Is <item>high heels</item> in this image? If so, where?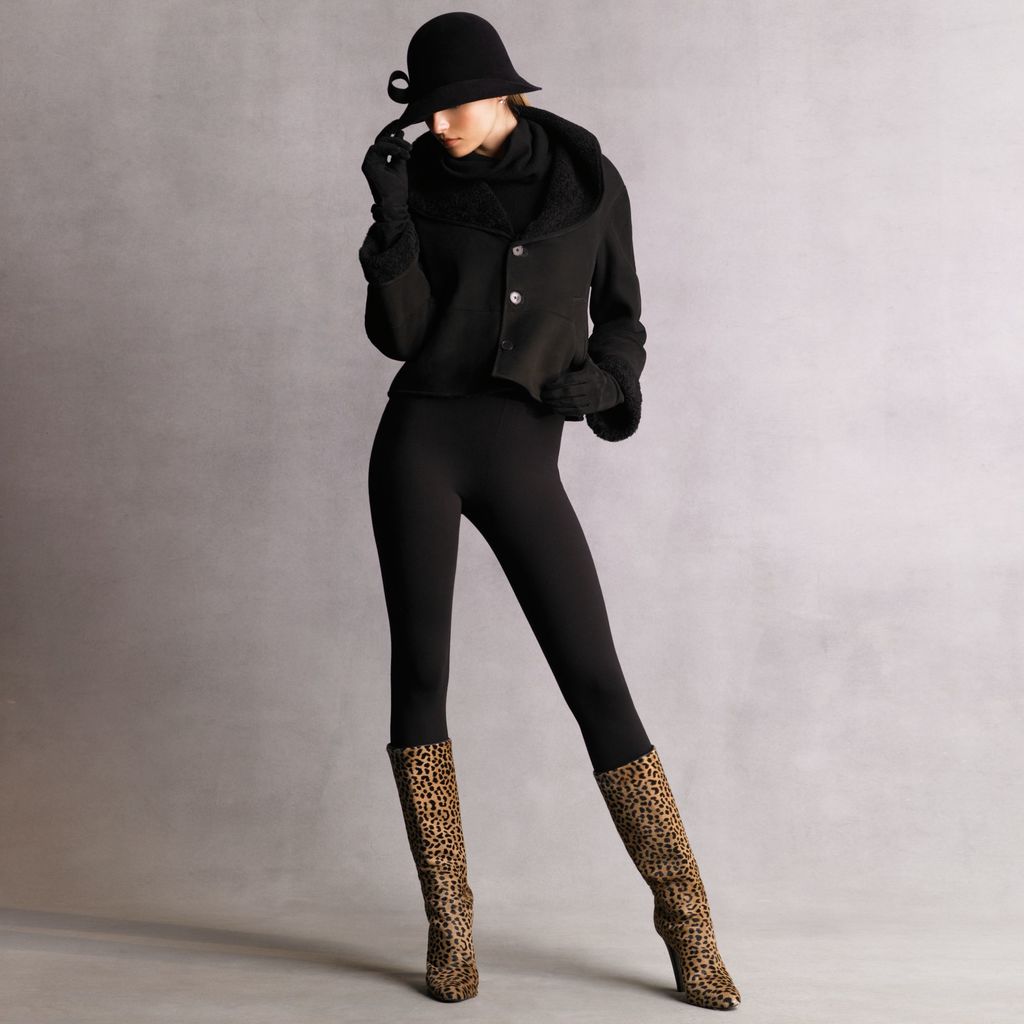
Yes, at (592,749,739,1010).
